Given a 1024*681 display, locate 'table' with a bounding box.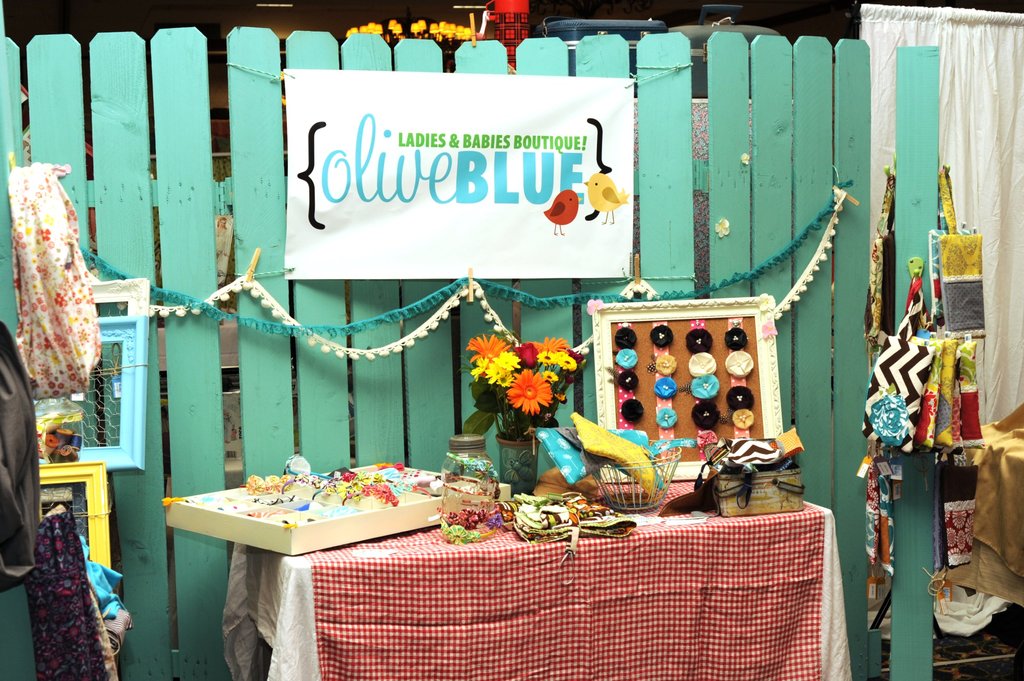
Located: (left=127, top=478, right=808, bottom=680).
